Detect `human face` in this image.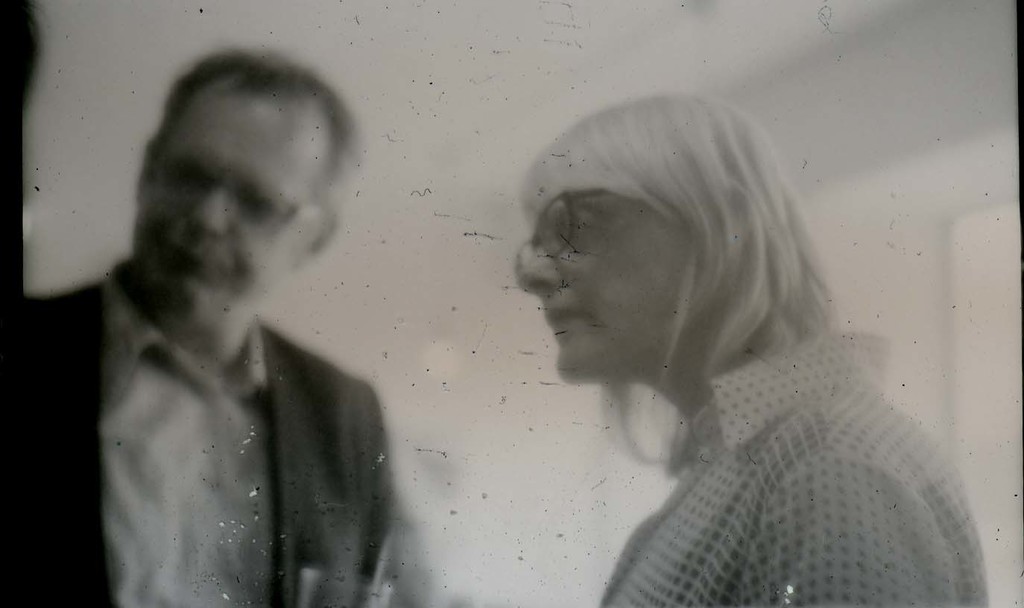
Detection: region(165, 84, 294, 323).
